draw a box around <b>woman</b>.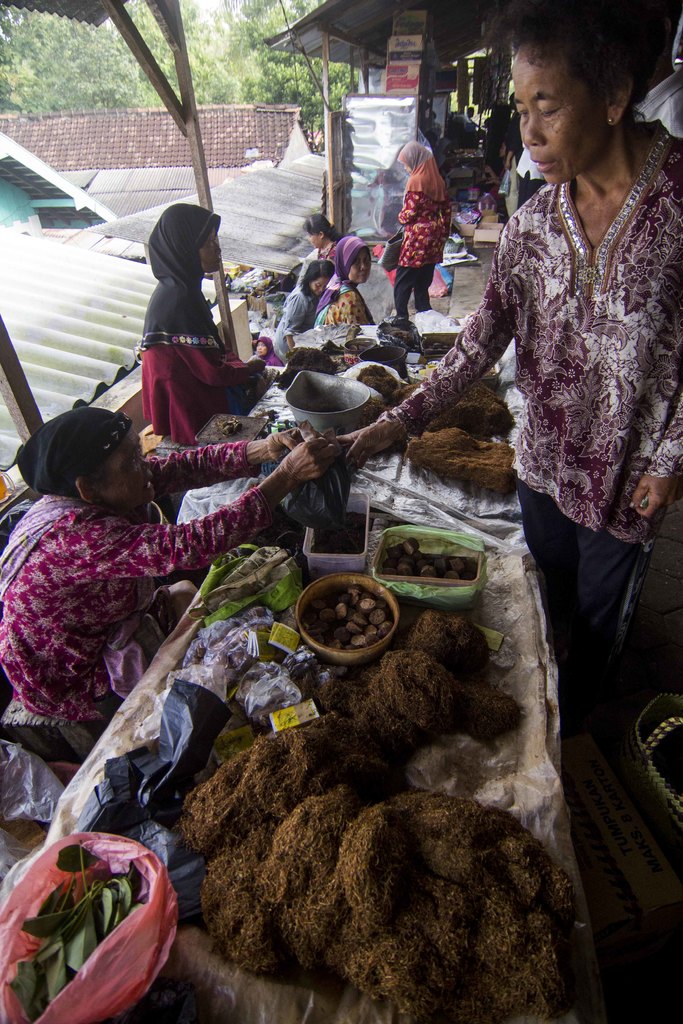
bbox(399, 130, 456, 326).
